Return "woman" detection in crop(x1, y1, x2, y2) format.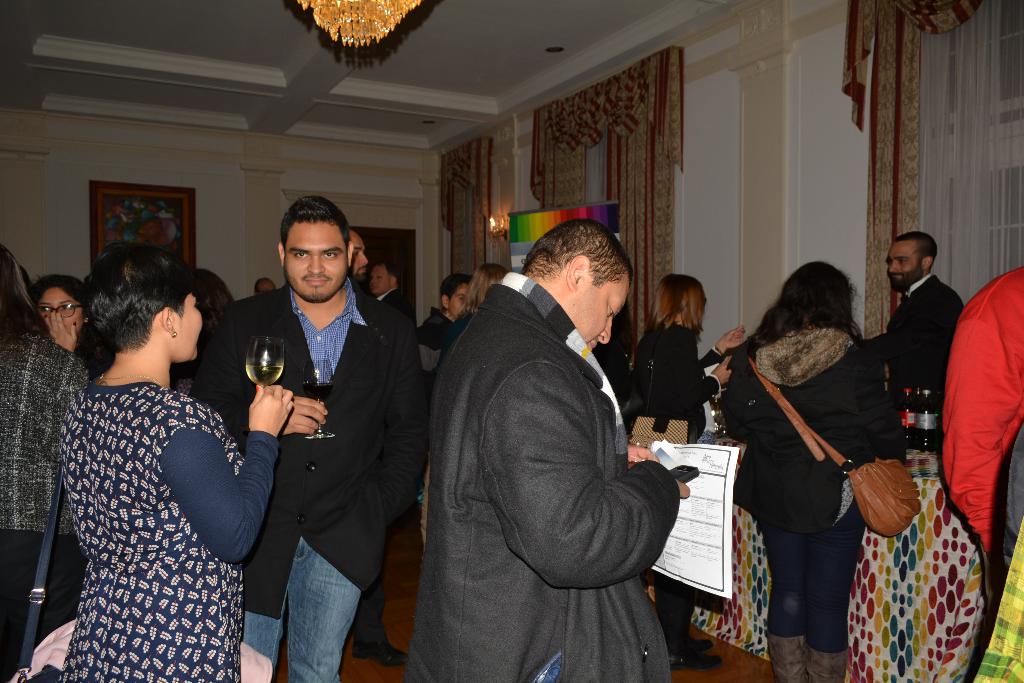
crop(0, 242, 91, 682).
